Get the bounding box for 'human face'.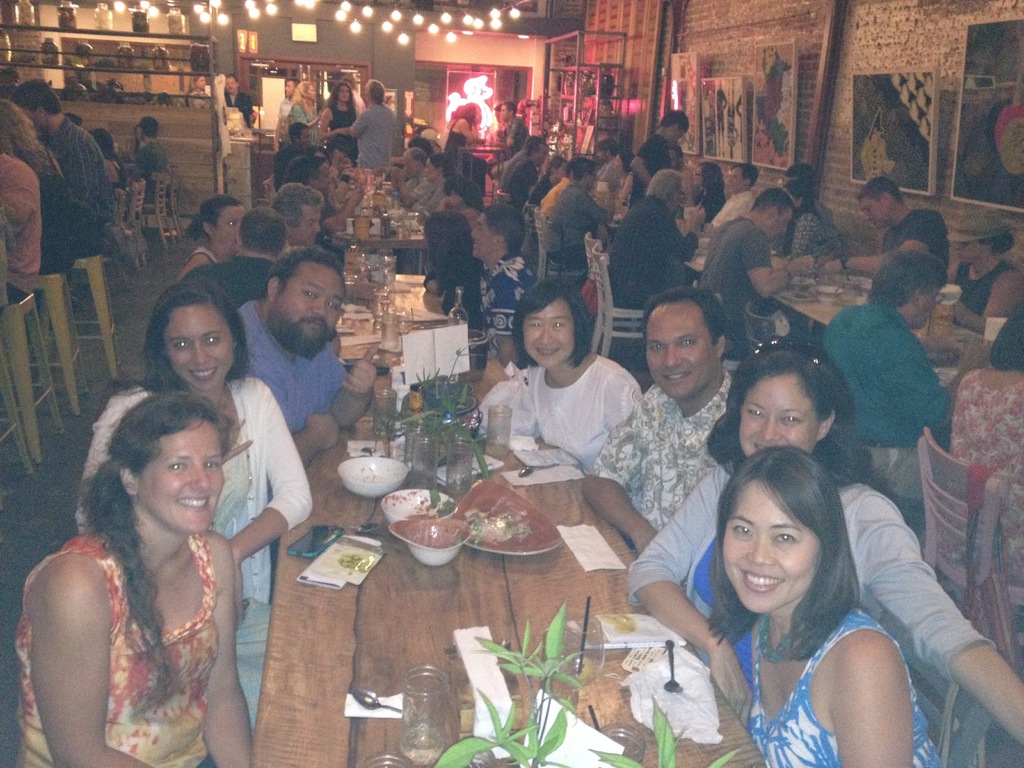
<bbox>282, 264, 352, 356</bbox>.
